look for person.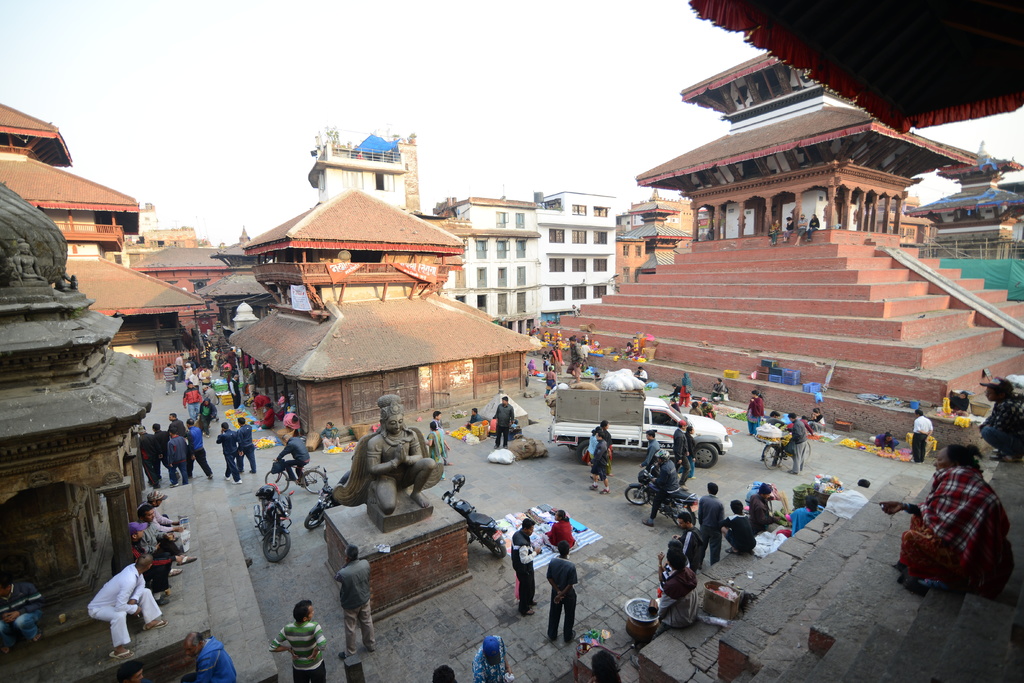
Found: detection(548, 365, 555, 393).
